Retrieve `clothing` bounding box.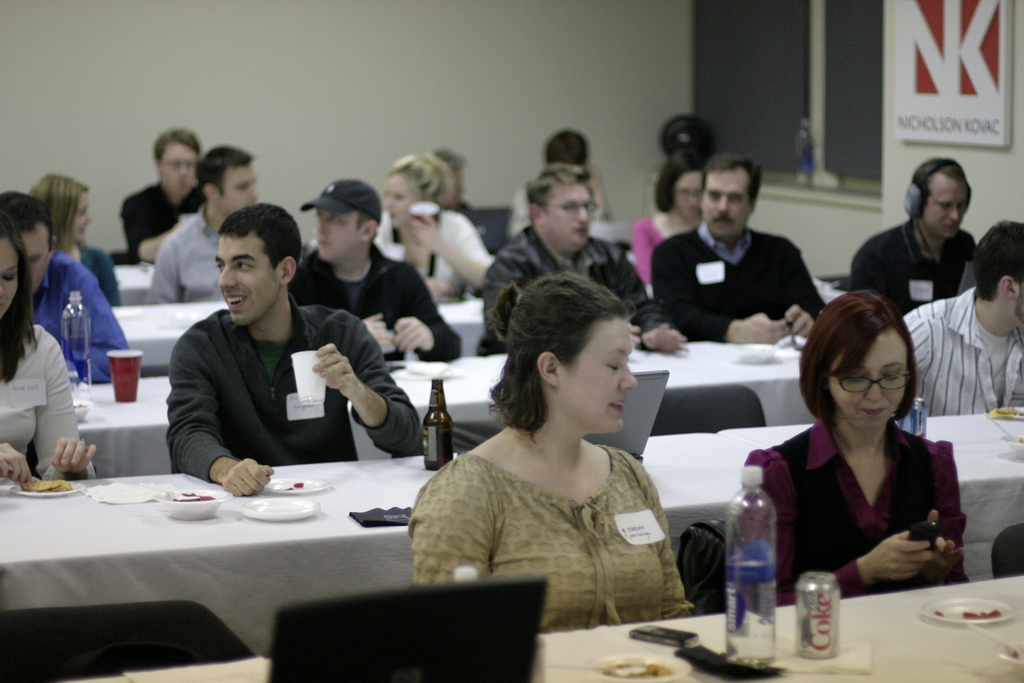
Bounding box: box=[0, 324, 93, 483].
